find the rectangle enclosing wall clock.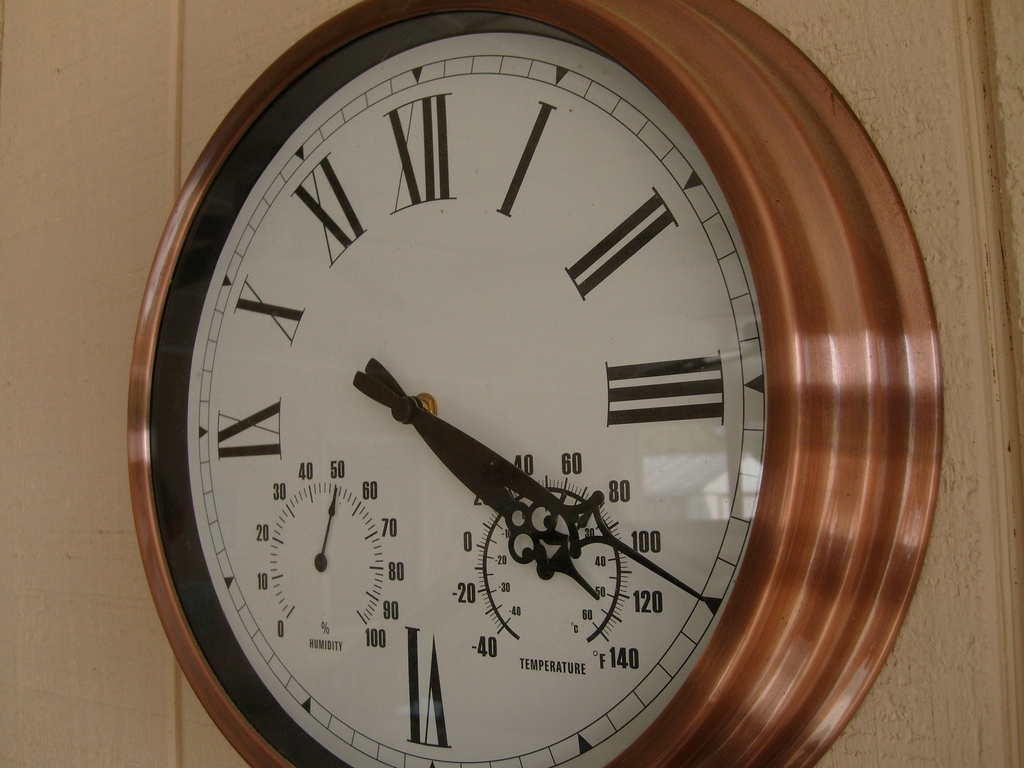
l=123, t=0, r=945, b=767.
